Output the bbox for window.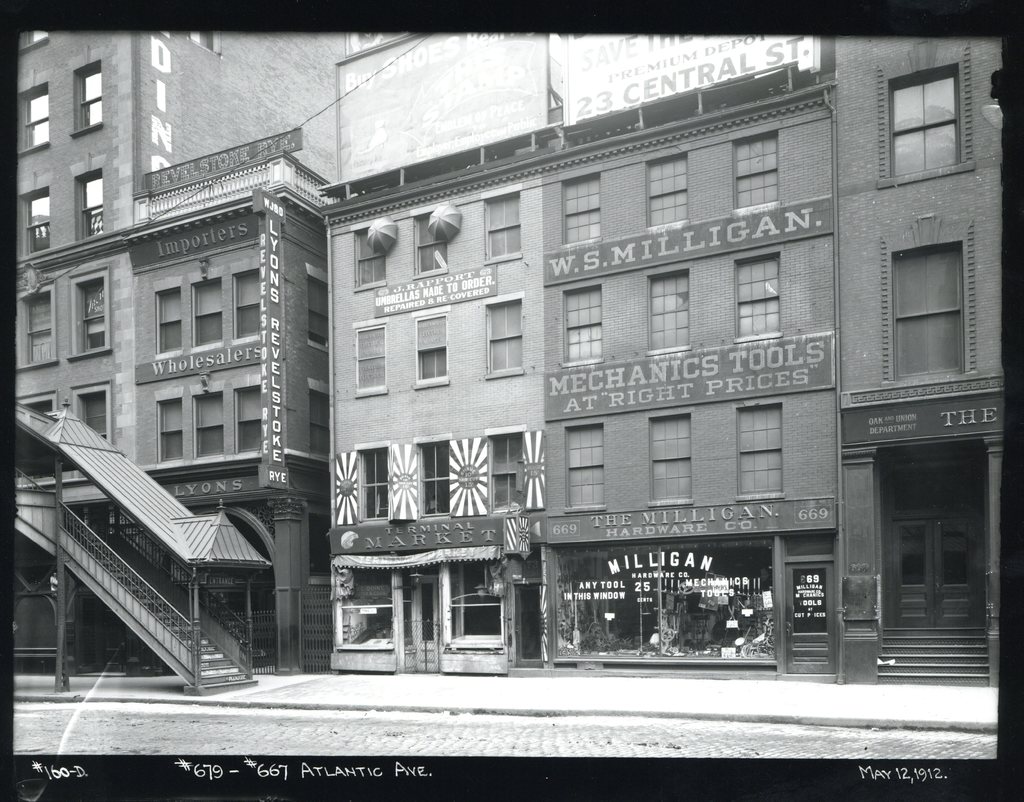
(643,412,693,508).
